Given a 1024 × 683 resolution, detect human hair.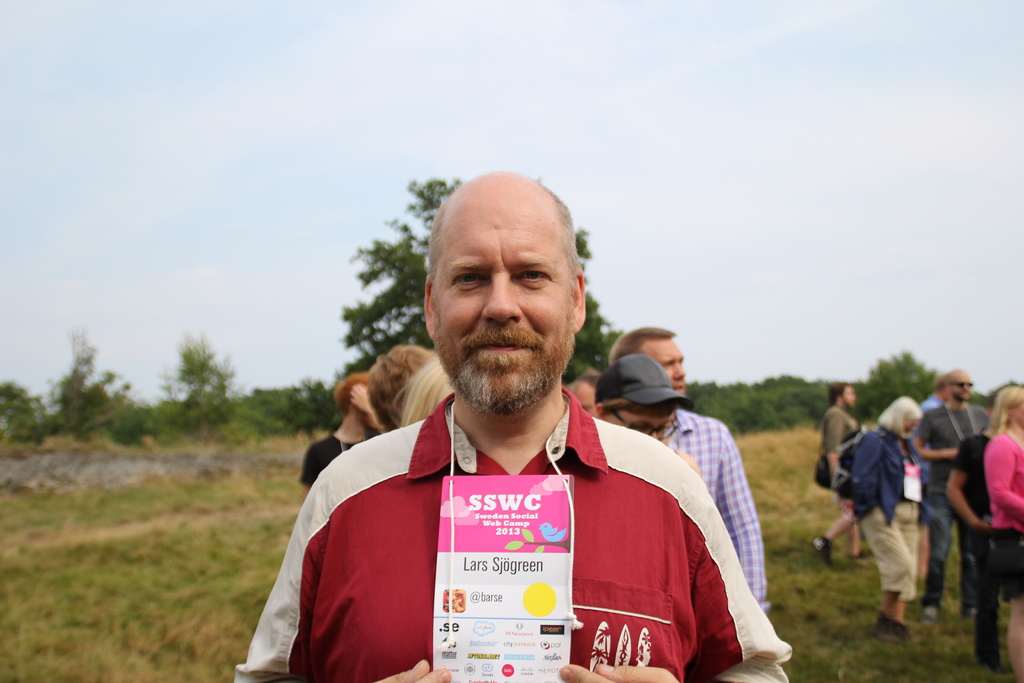
(x1=604, y1=326, x2=675, y2=367).
